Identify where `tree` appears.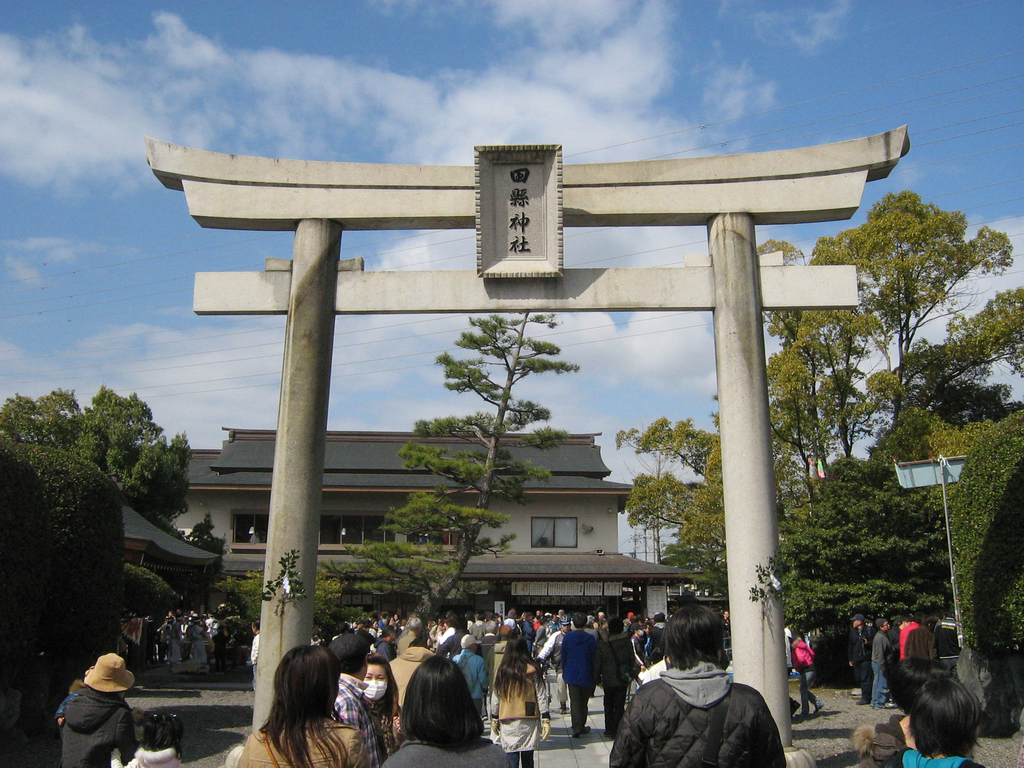
Appears at (948, 408, 1023, 680).
